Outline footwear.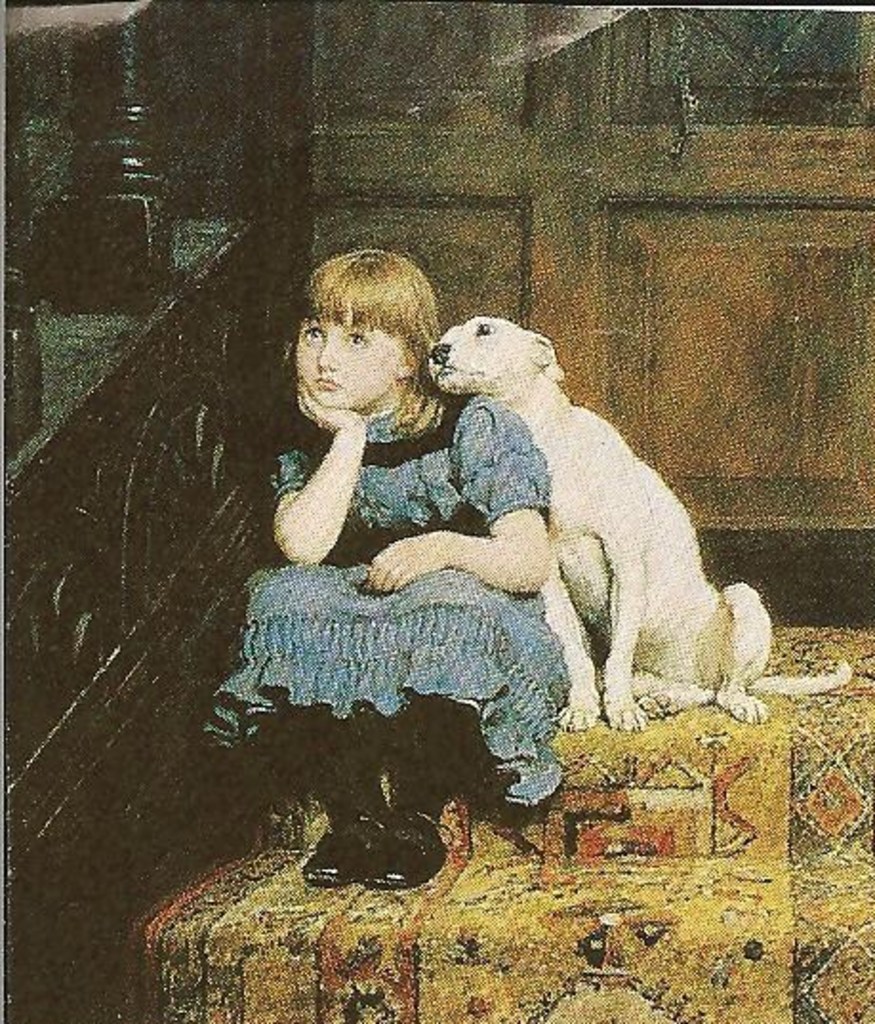
Outline: l=301, t=820, r=387, b=898.
